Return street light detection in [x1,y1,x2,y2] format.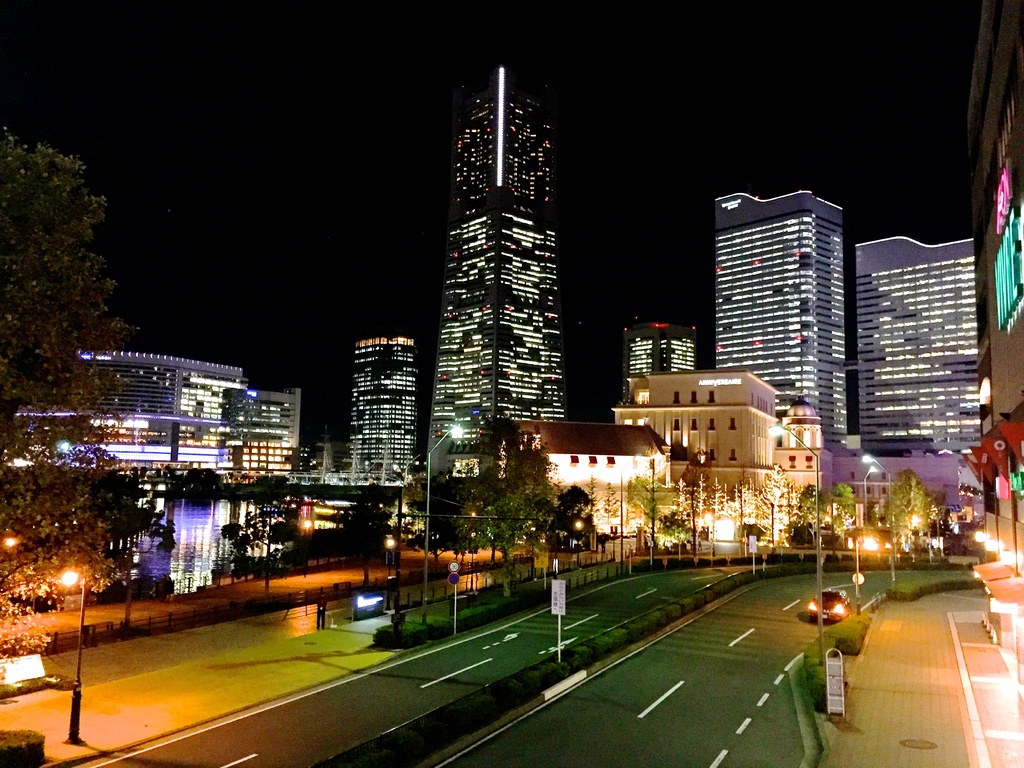
[765,418,821,667].
